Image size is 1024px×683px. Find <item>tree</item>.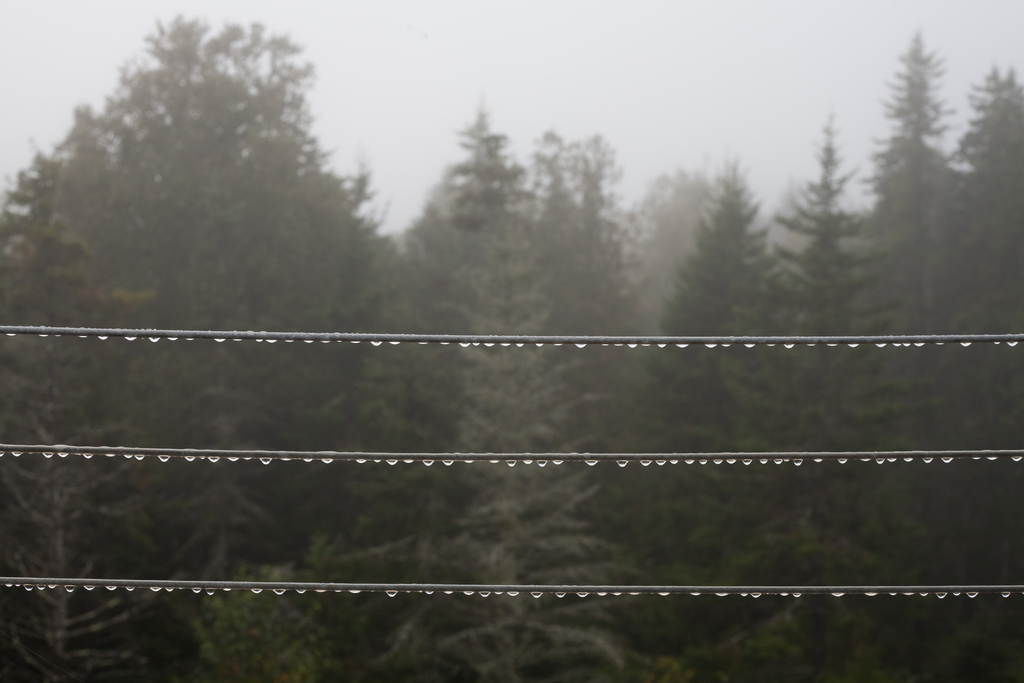
[767, 122, 904, 637].
